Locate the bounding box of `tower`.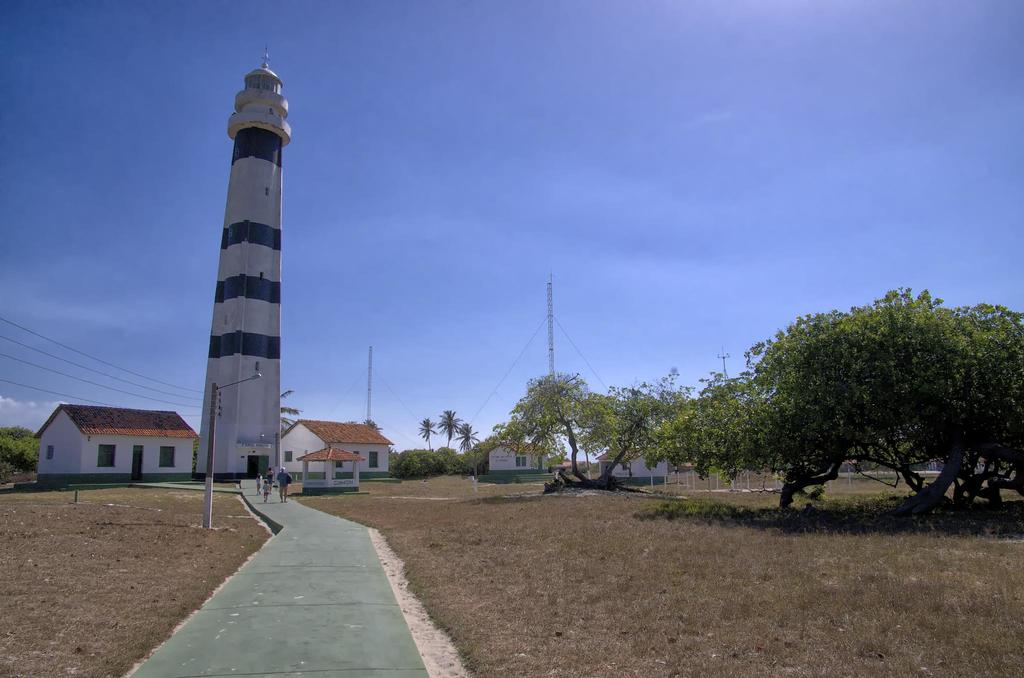
Bounding box: <bbox>177, 51, 298, 485</bbox>.
